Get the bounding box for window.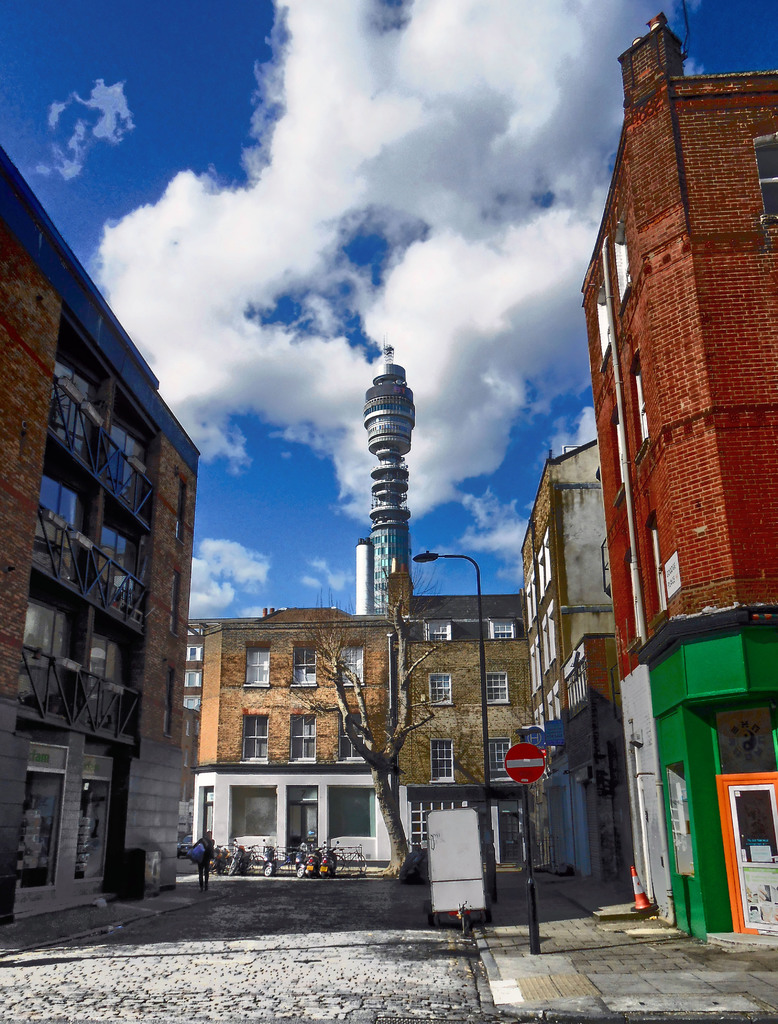
BBox(91, 488, 155, 629).
